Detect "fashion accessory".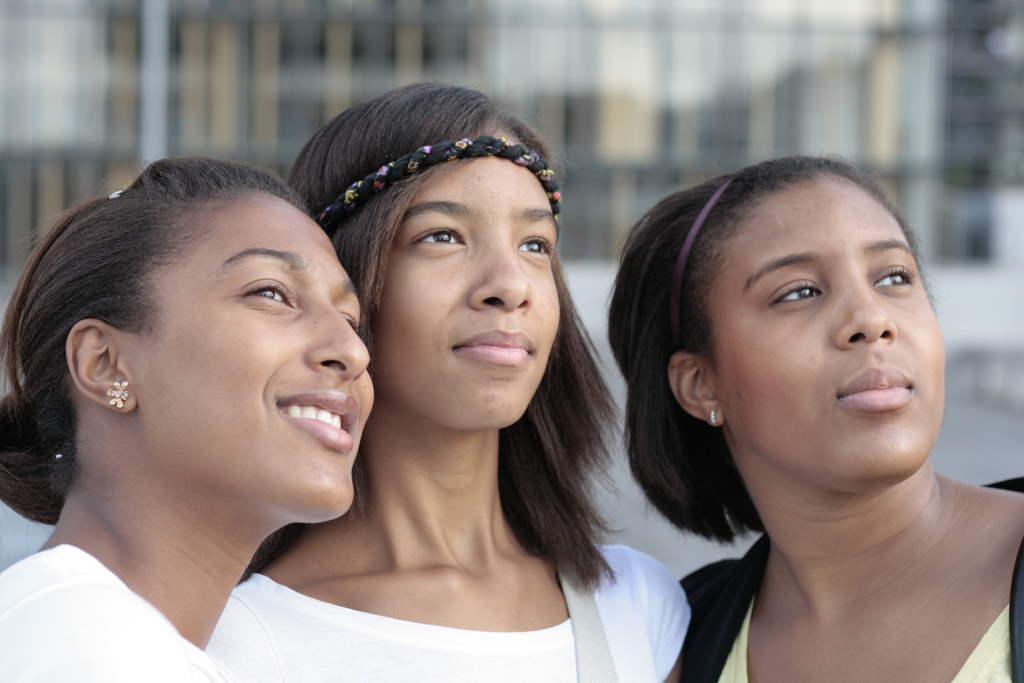
Detected at left=664, top=169, right=732, bottom=355.
